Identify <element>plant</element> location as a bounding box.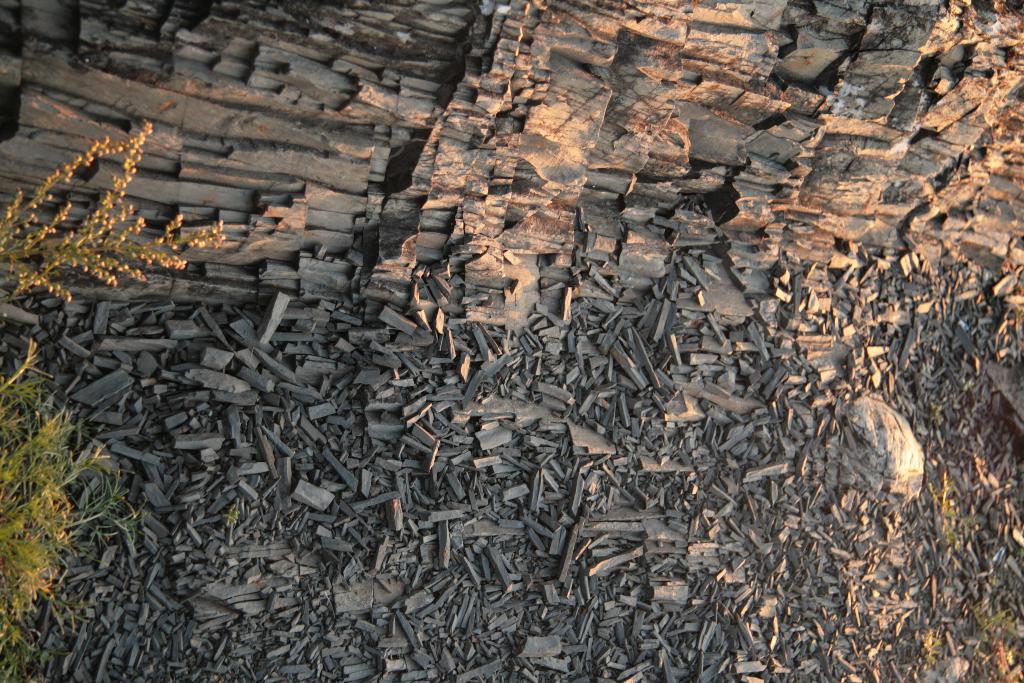
x1=1, y1=109, x2=228, y2=325.
